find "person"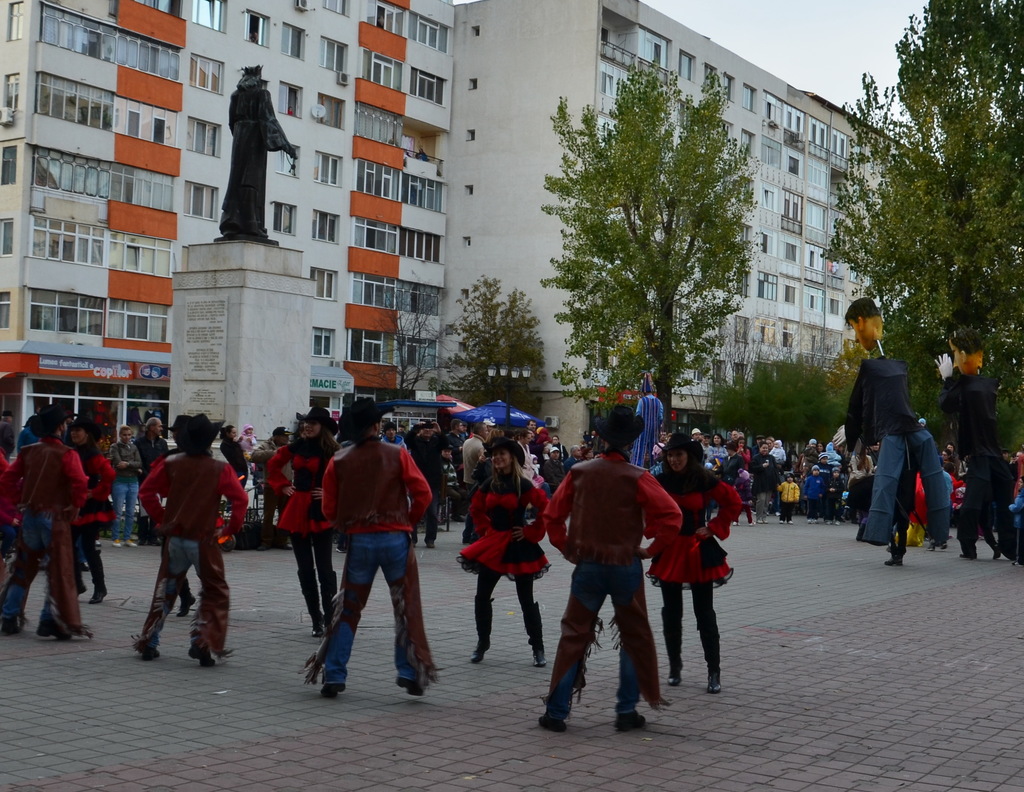
(left=241, top=422, right=255, bottom=450)
